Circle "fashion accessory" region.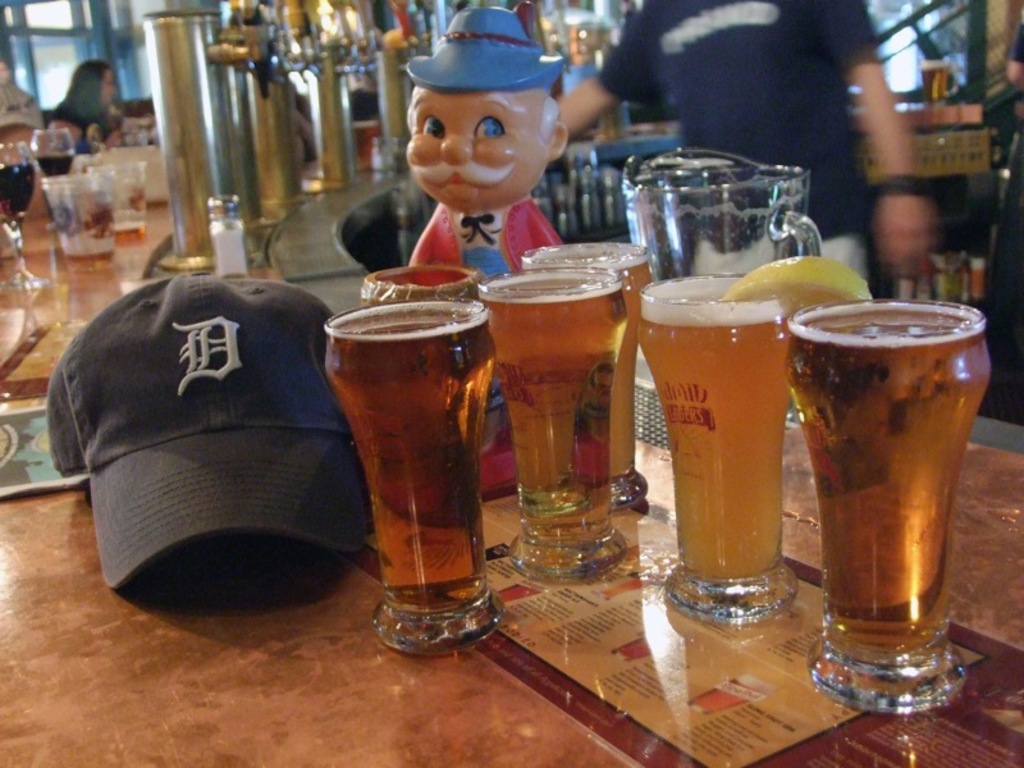
Region: pyautogui.locateOnScreen(456, 210, 494, 248).
